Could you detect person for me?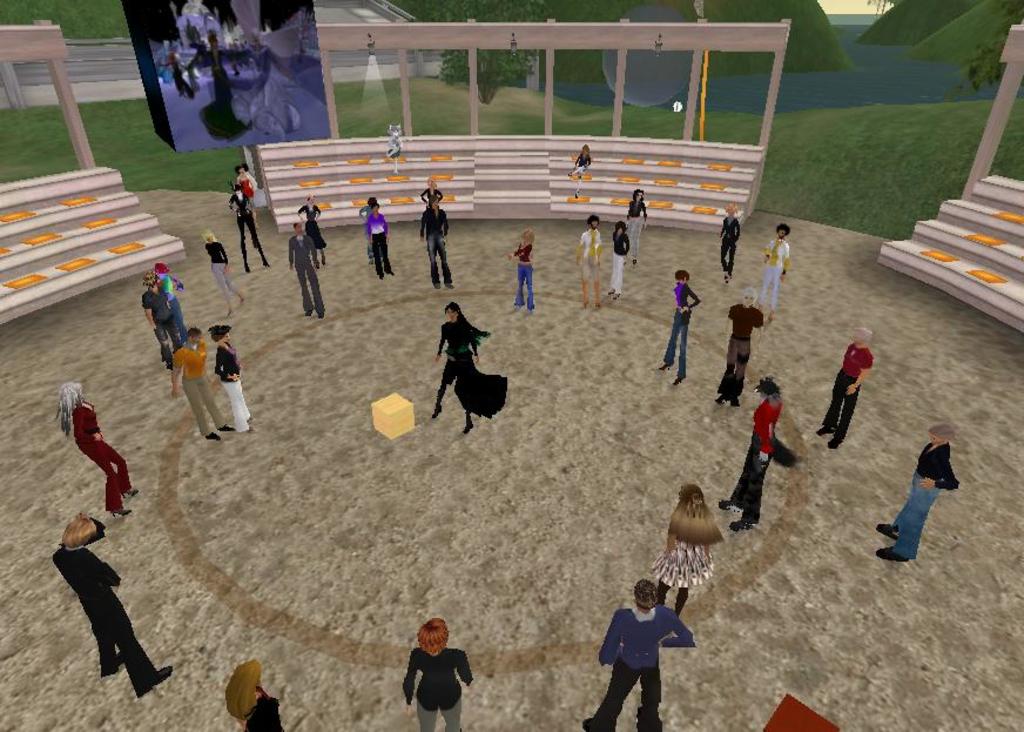
Detection result: Rect(759, 226, 790, 322).
